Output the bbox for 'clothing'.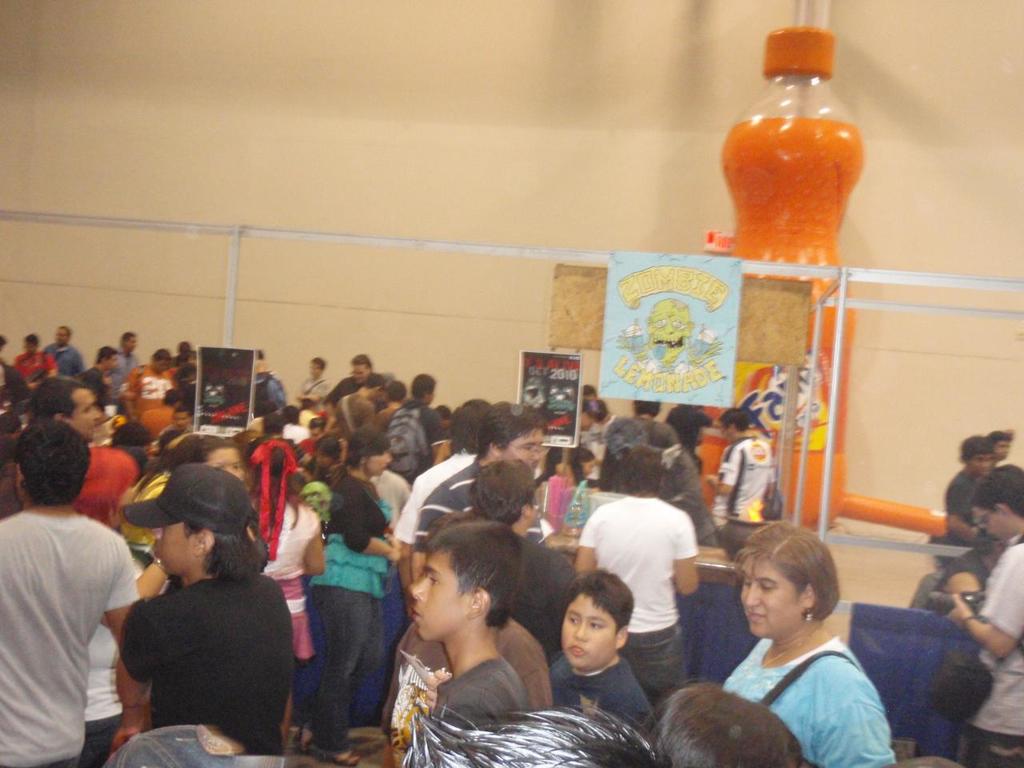
{"left": 121, "top": 570, "right": 291, "bottom": 758}.
